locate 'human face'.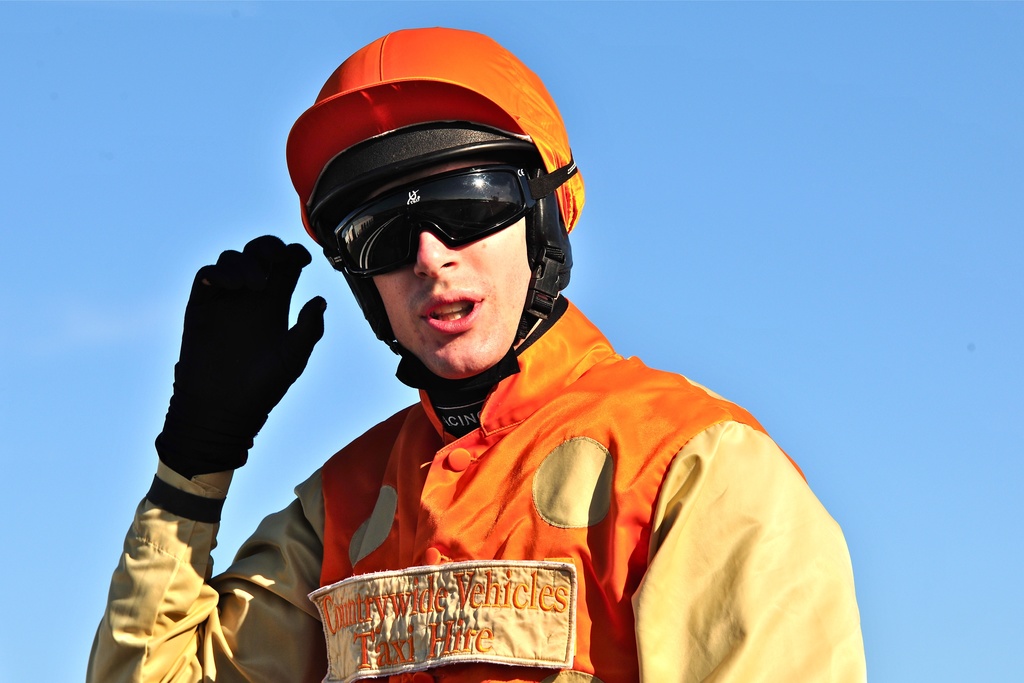
Bounding box: left=342, top=163, right=562, bottom=368.
